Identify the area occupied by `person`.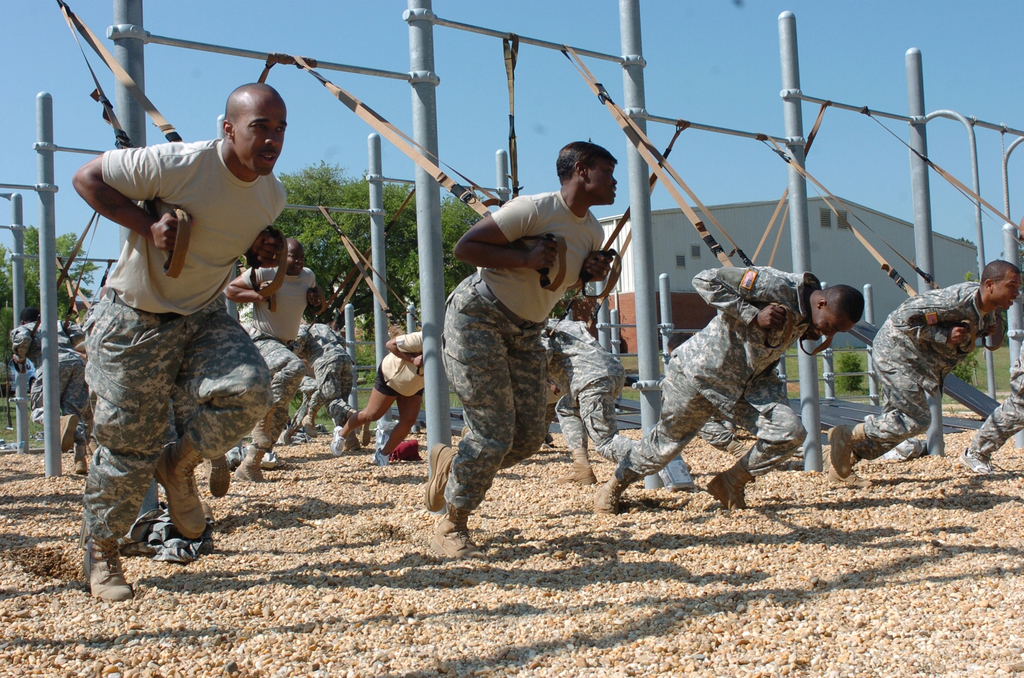
Area: Rect(797, 266, 1011, 497).
